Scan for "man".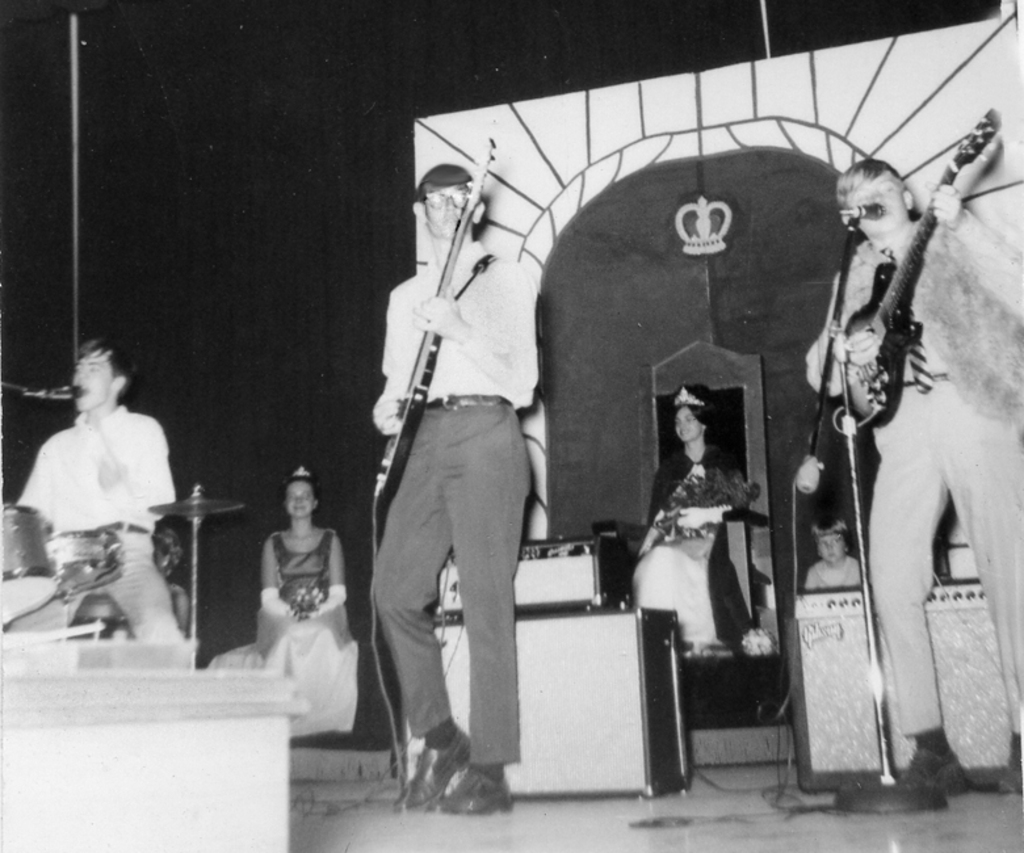
Scan result: [x1=9, y1=333, x2=197, y2=650].
